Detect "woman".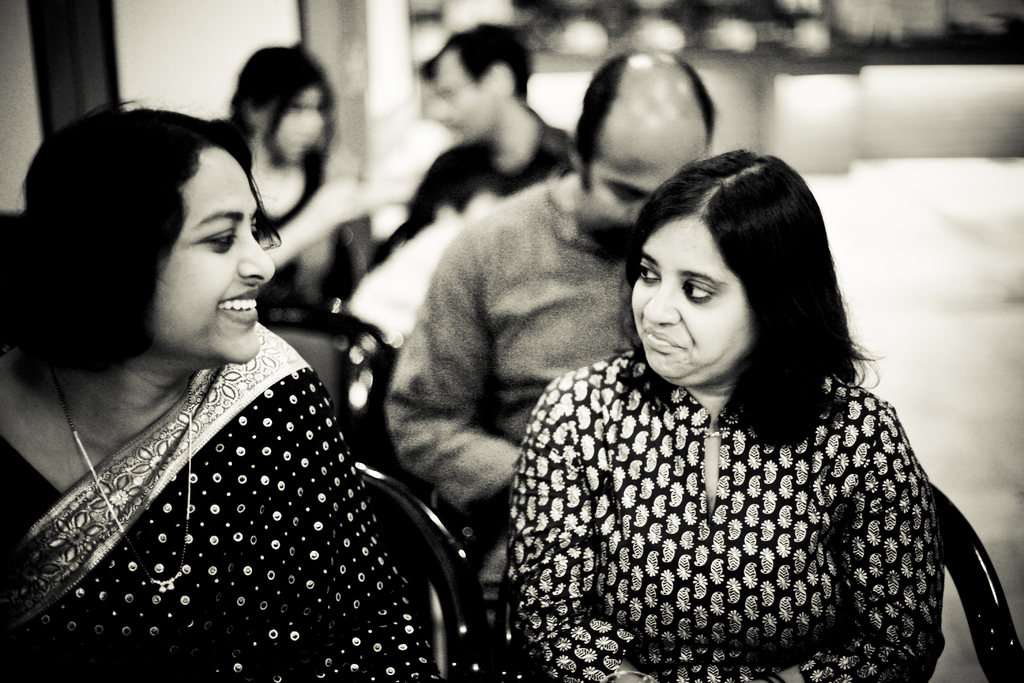
Detected at l=0, t=88, r=440, b=682.
